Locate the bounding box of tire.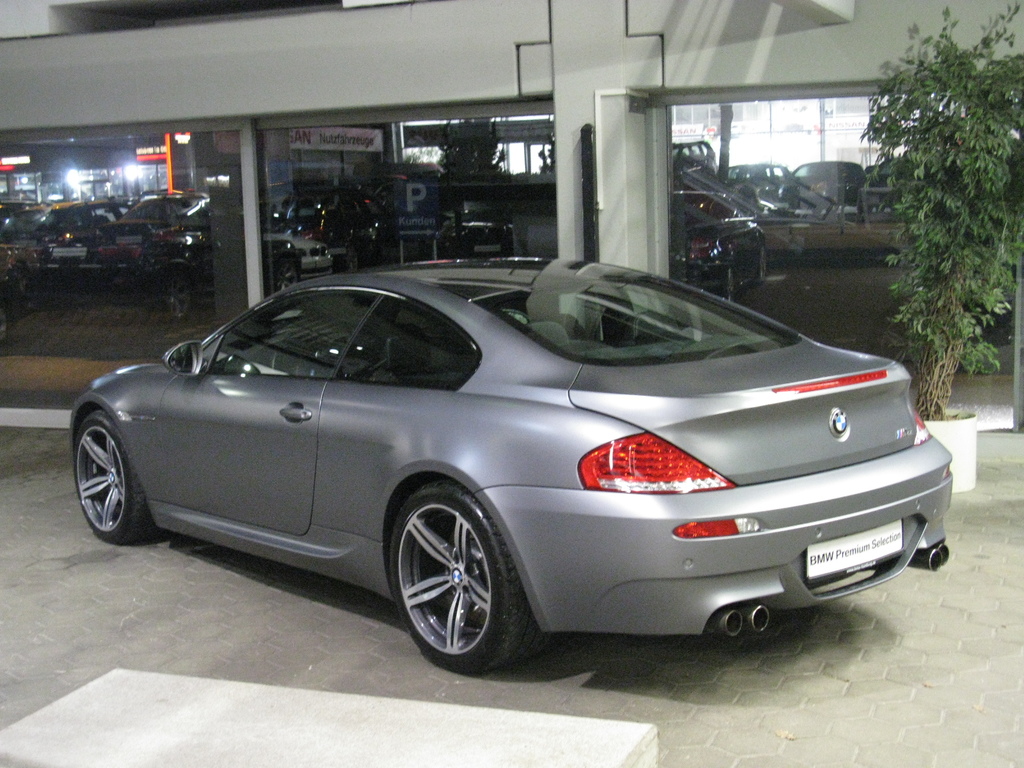
Bounding box: pyautogui.locateOnScreen(386, 479, 523, 680).
